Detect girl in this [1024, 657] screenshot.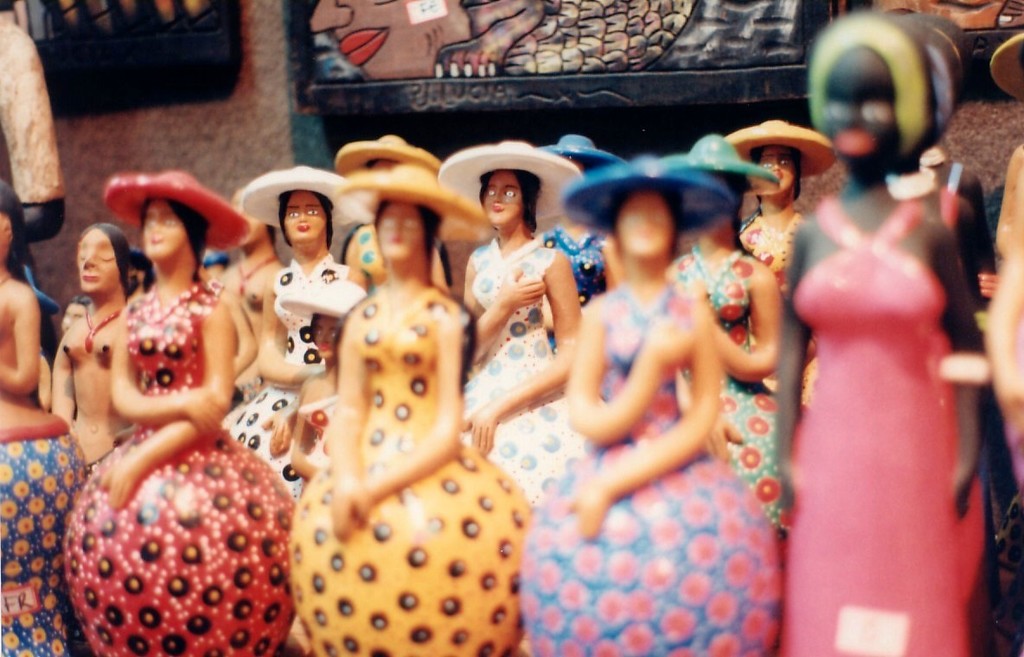
Detection: (left=515, top=148, right=779, bottom=656).
